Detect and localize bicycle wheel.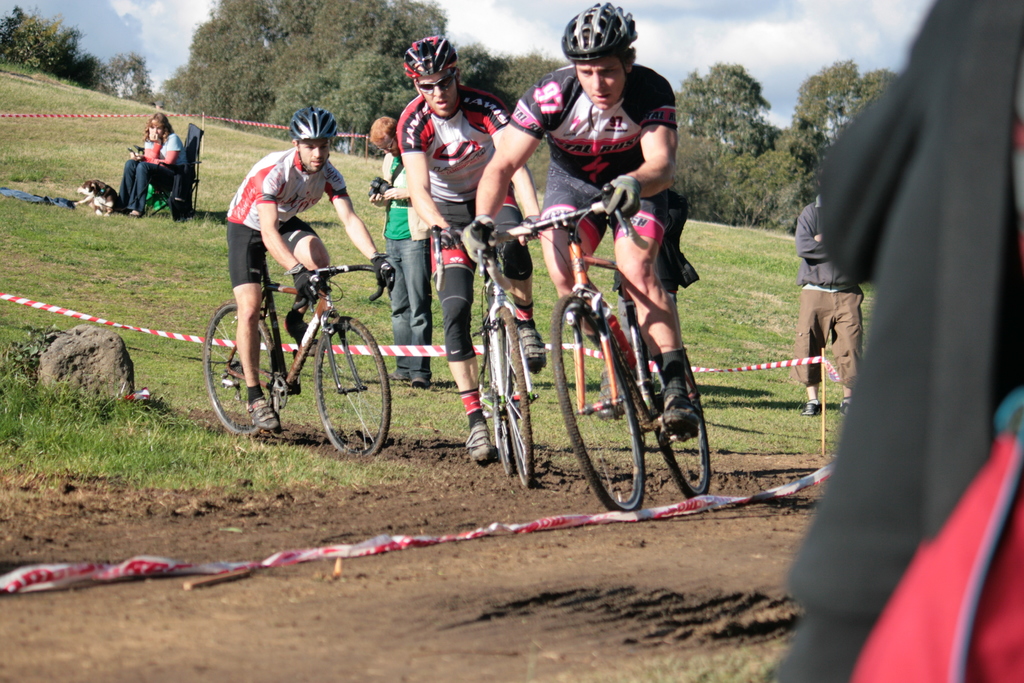
Localized at 639/321/712/501.
